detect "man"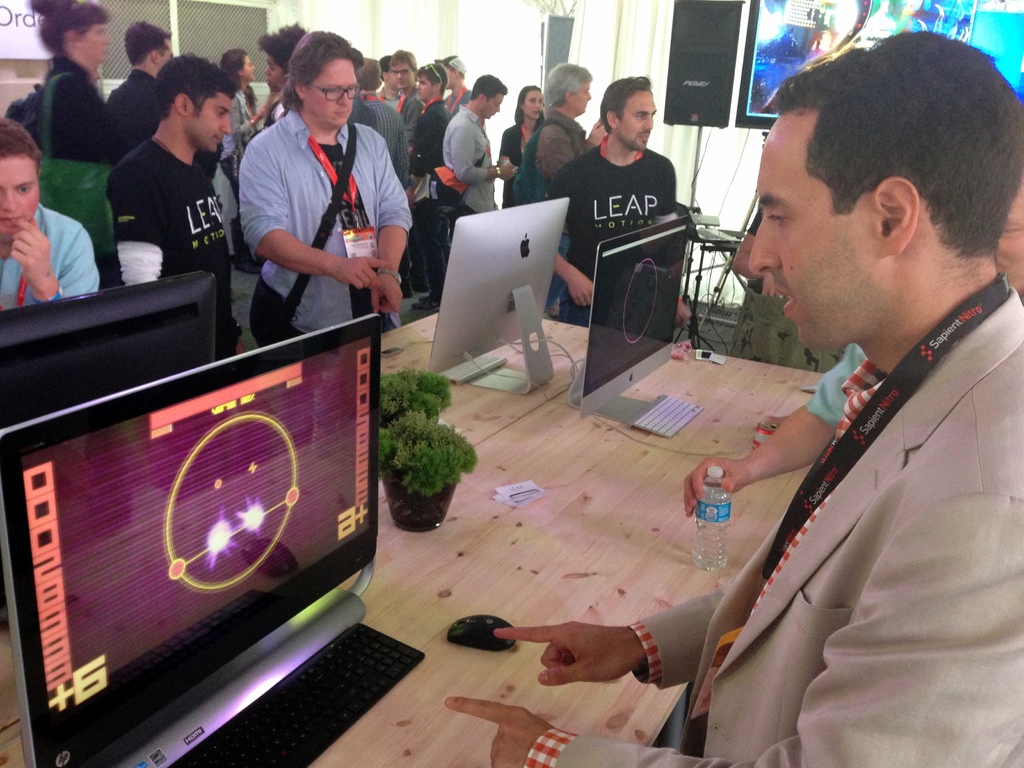
(x1=436, y1=74, x2=520, y2=214)
